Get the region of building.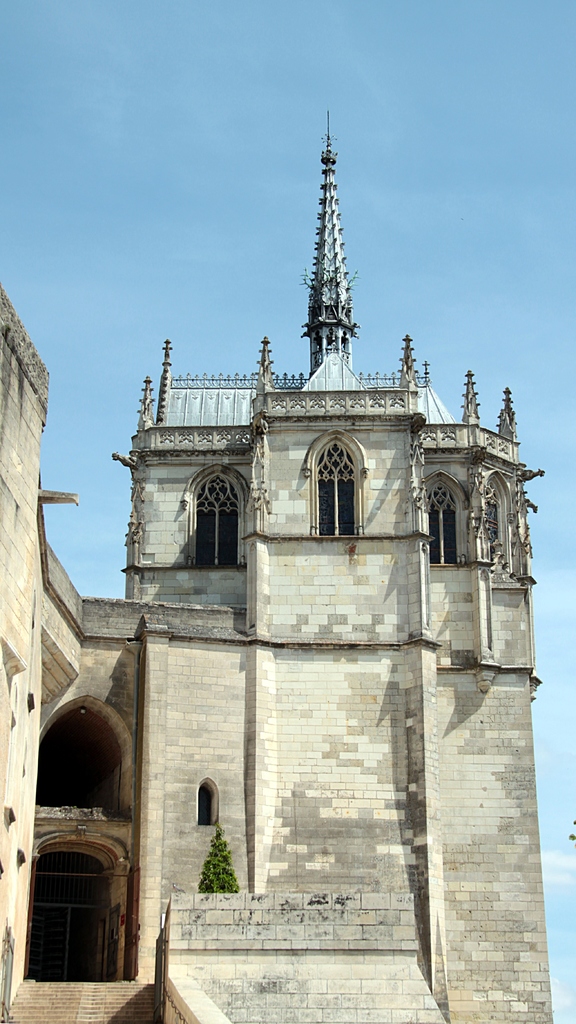
l=0, t=110, r=547, b=1023.
